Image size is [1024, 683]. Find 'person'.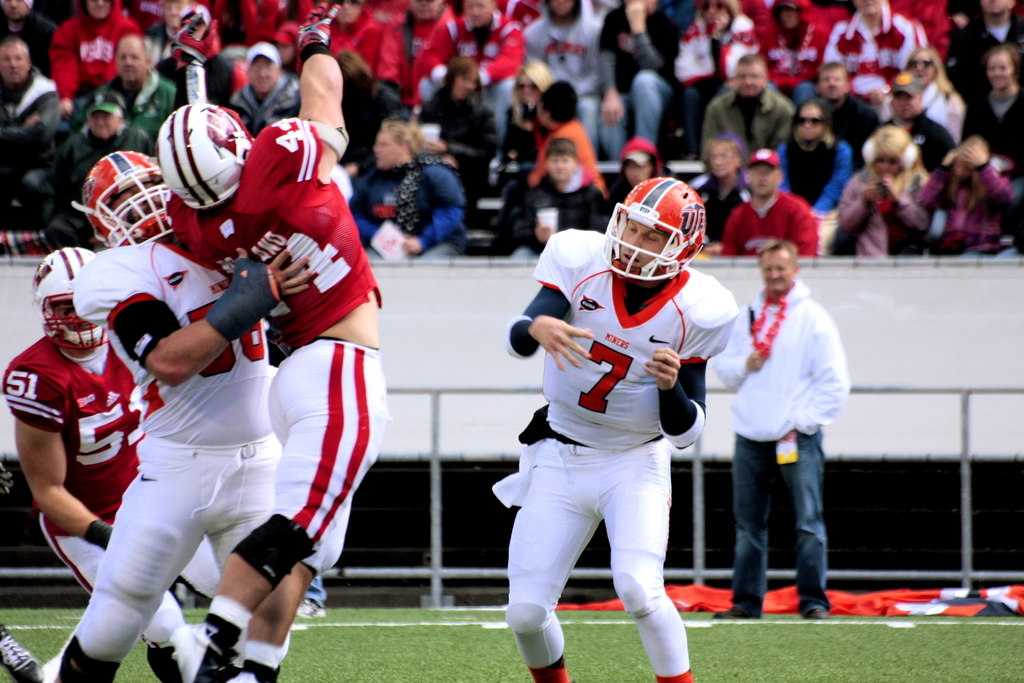
0/623/40/682.
